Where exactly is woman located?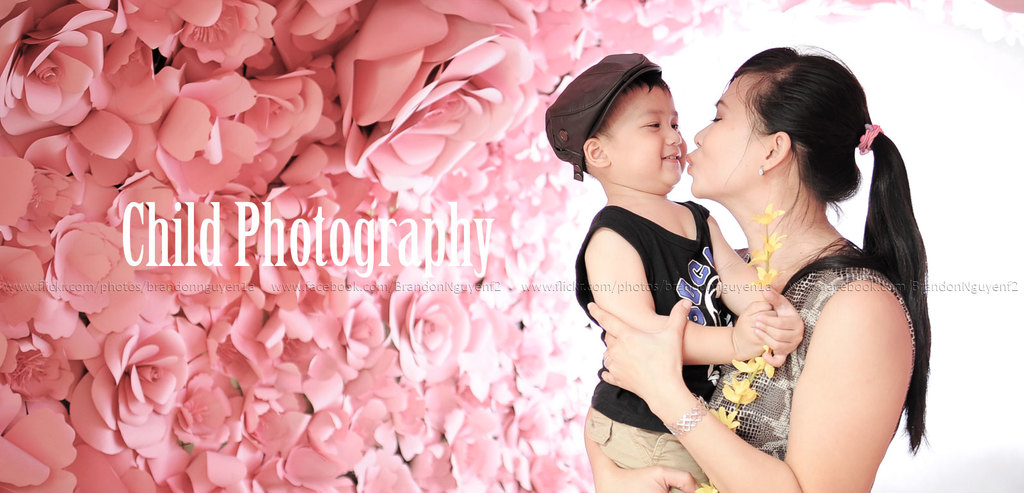
Its bounding box is <region>560, 47, 931, 491</region>.
